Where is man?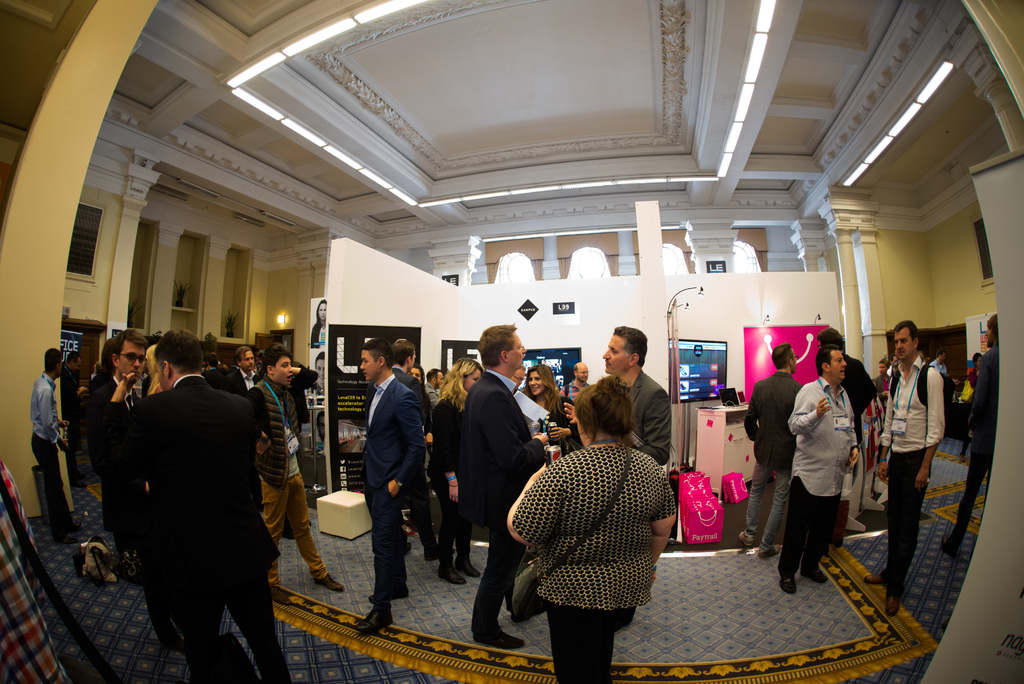
246,341,342,591.
